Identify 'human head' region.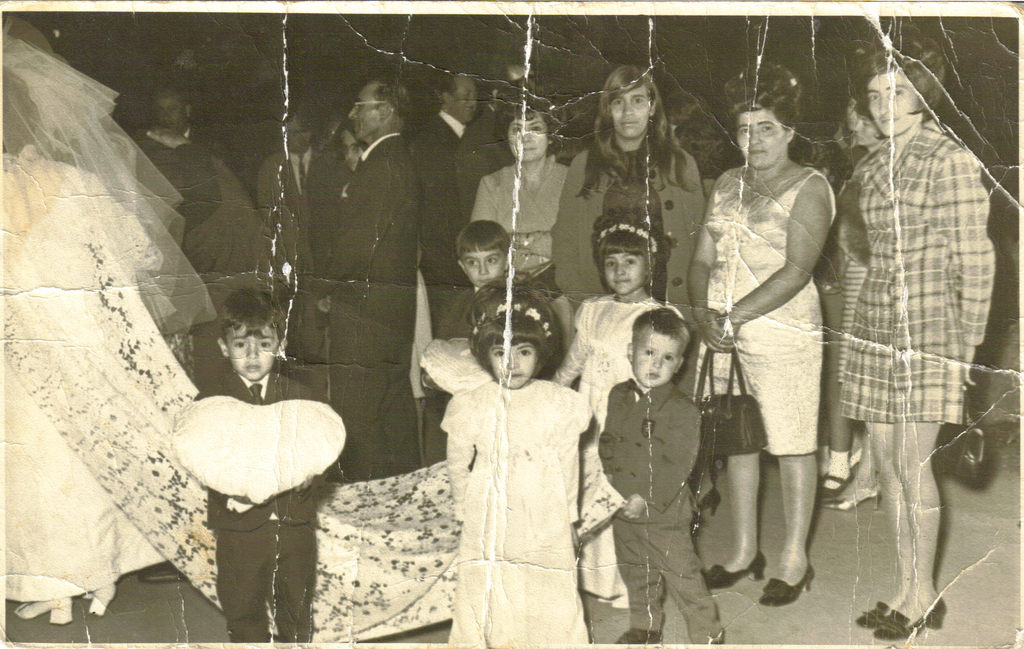
Region: bbox(279, 113, 310, 159).
